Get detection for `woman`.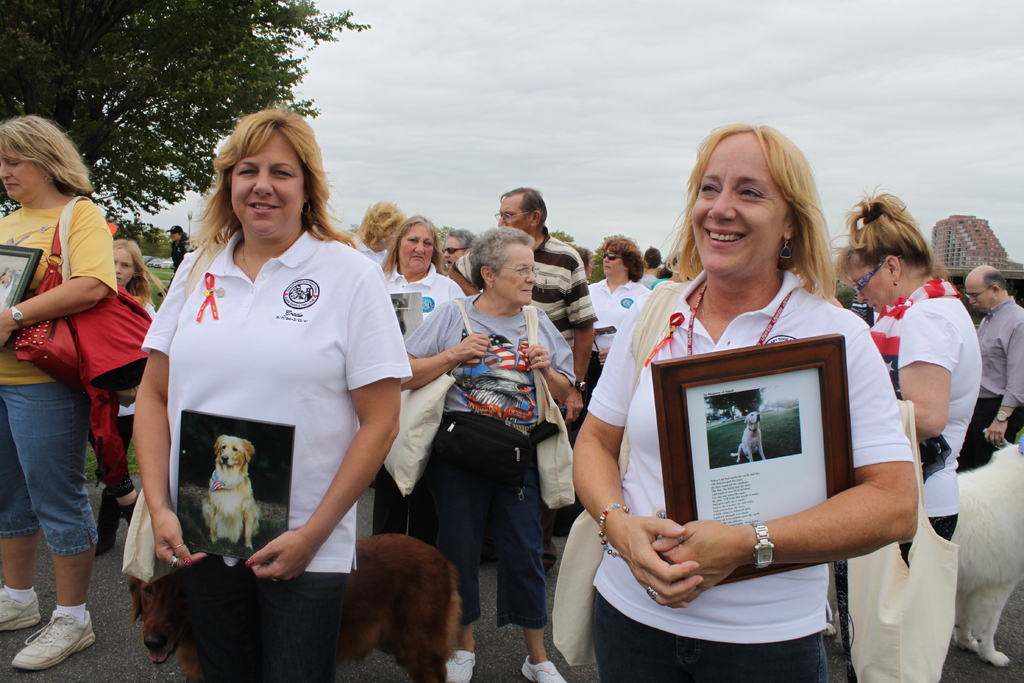
Detection: x1=133, y1=124, x2=403, y2=654.
